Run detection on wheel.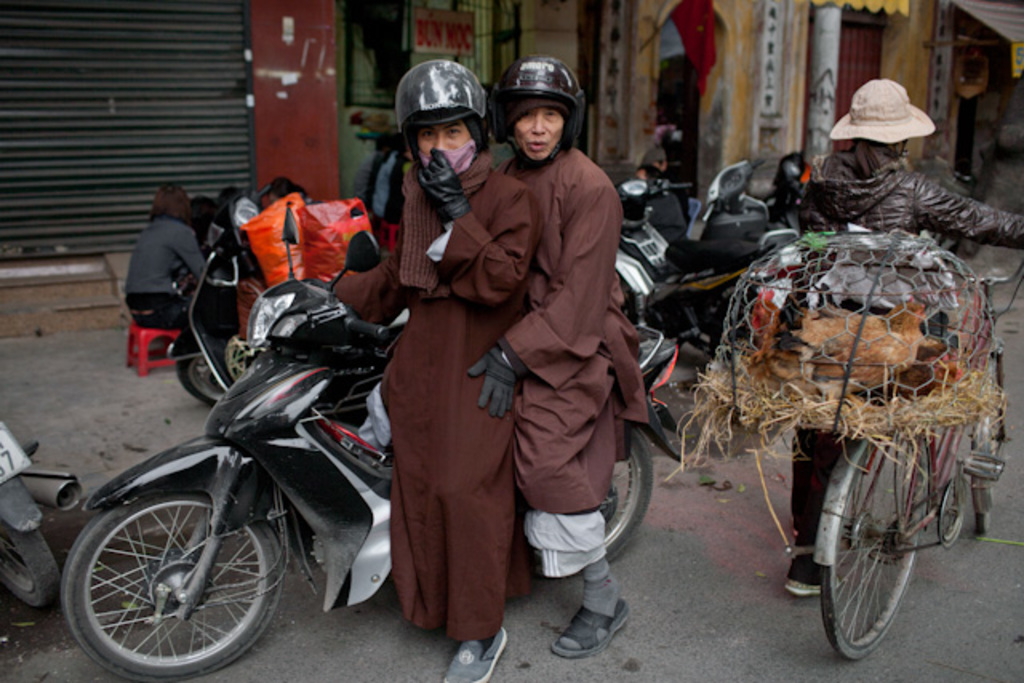
Result: crop(978, 379, 998, 537).
